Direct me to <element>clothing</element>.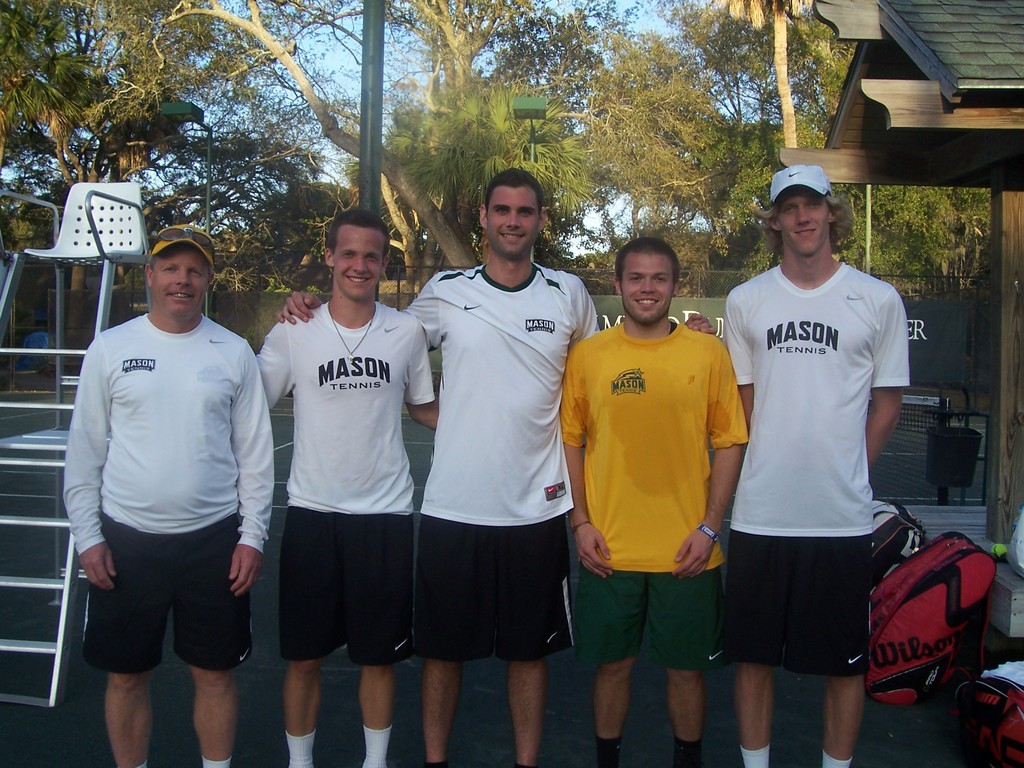
Direction: 64/314/275/668.
